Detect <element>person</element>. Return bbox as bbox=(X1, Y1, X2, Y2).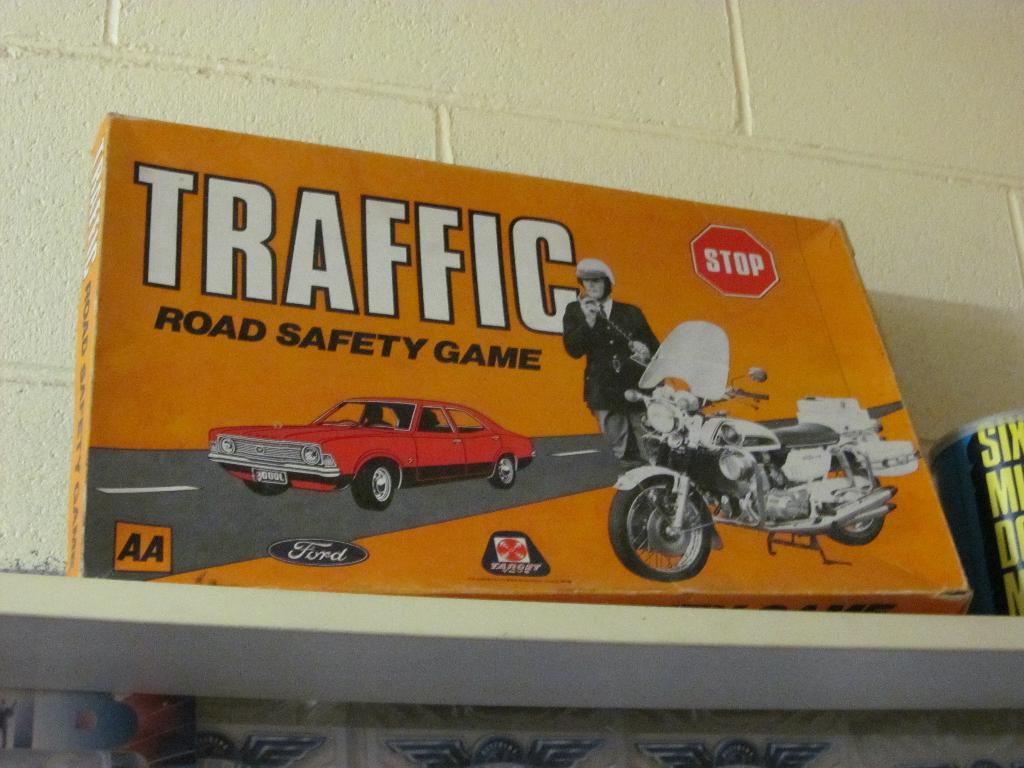
bbox=(558, 246, 648, 479).
